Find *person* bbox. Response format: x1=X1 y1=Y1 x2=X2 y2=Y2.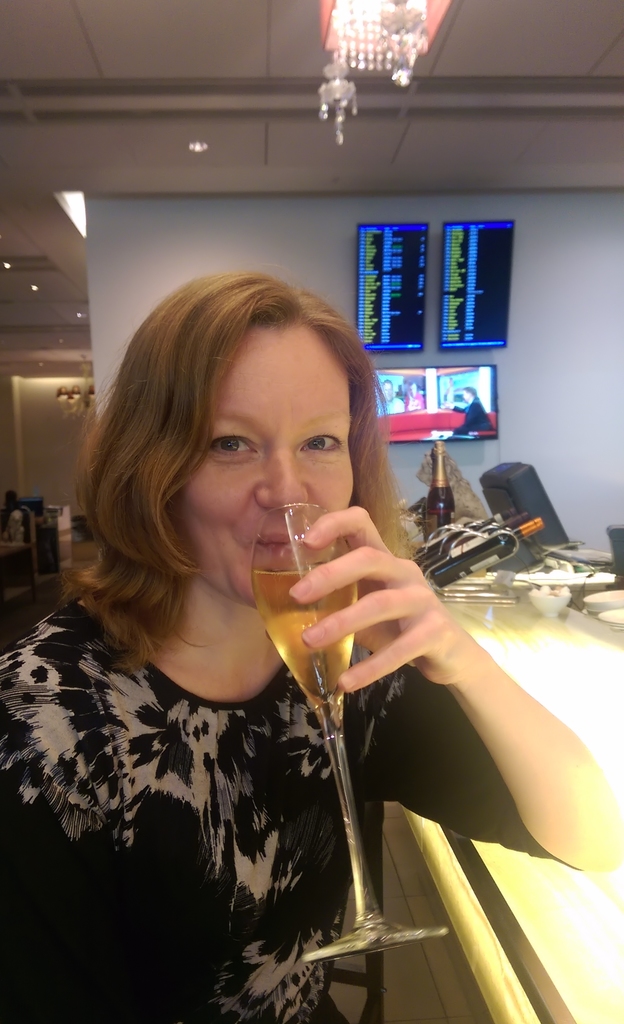
x1=380 y1=378 x2=400 y2=413.
